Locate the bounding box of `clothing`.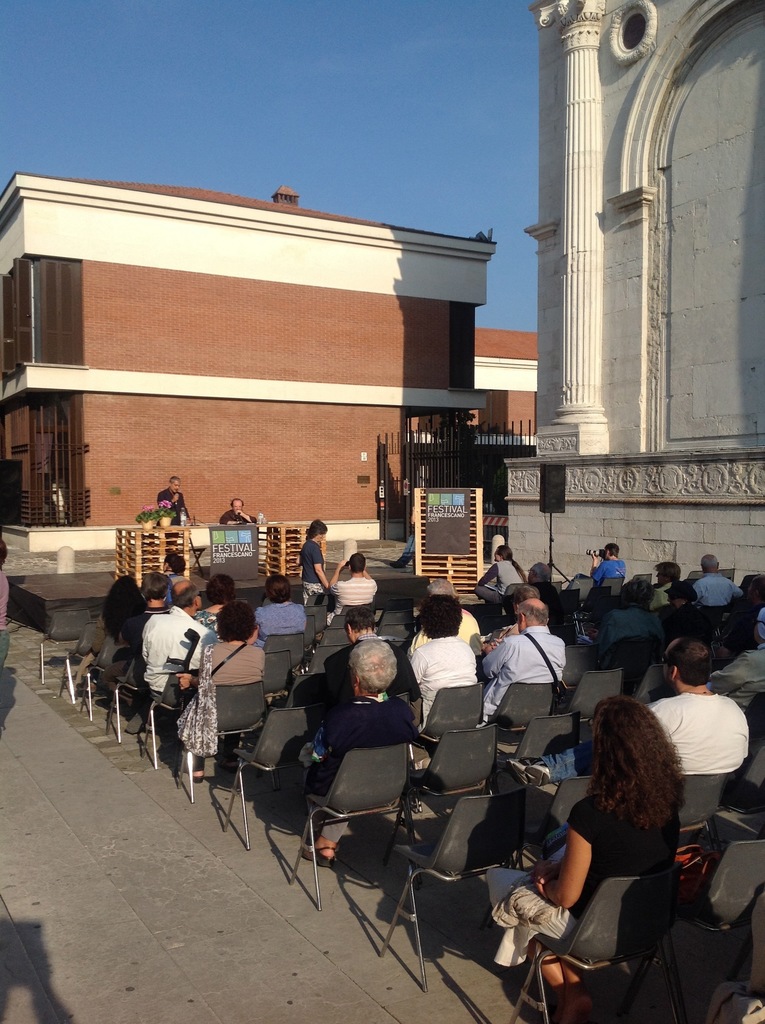
Bounding box: bbox(326, 575, 376, 630).
